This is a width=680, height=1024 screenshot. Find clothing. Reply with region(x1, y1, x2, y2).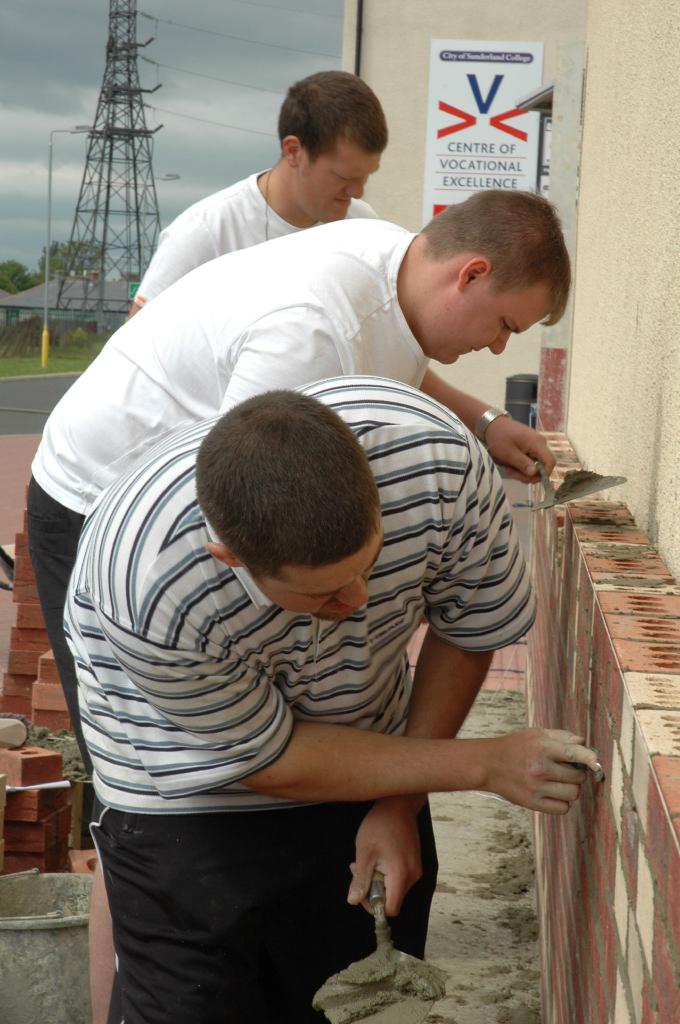
region(131, 163, 395, 308).
